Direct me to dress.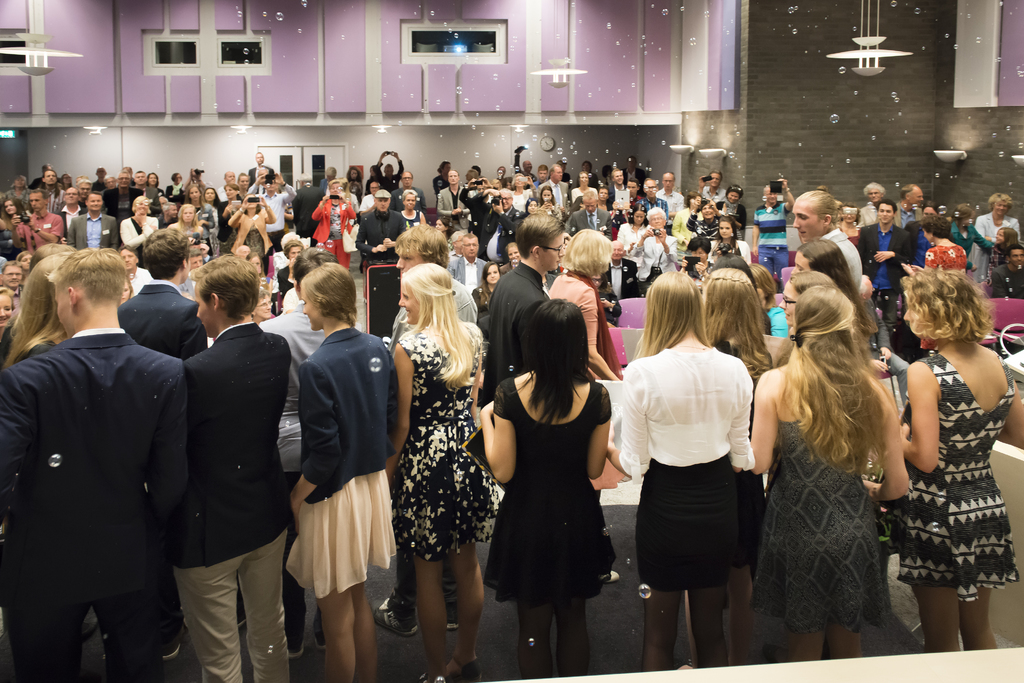
Direction: bbox(906, 357, 1021, 604).
